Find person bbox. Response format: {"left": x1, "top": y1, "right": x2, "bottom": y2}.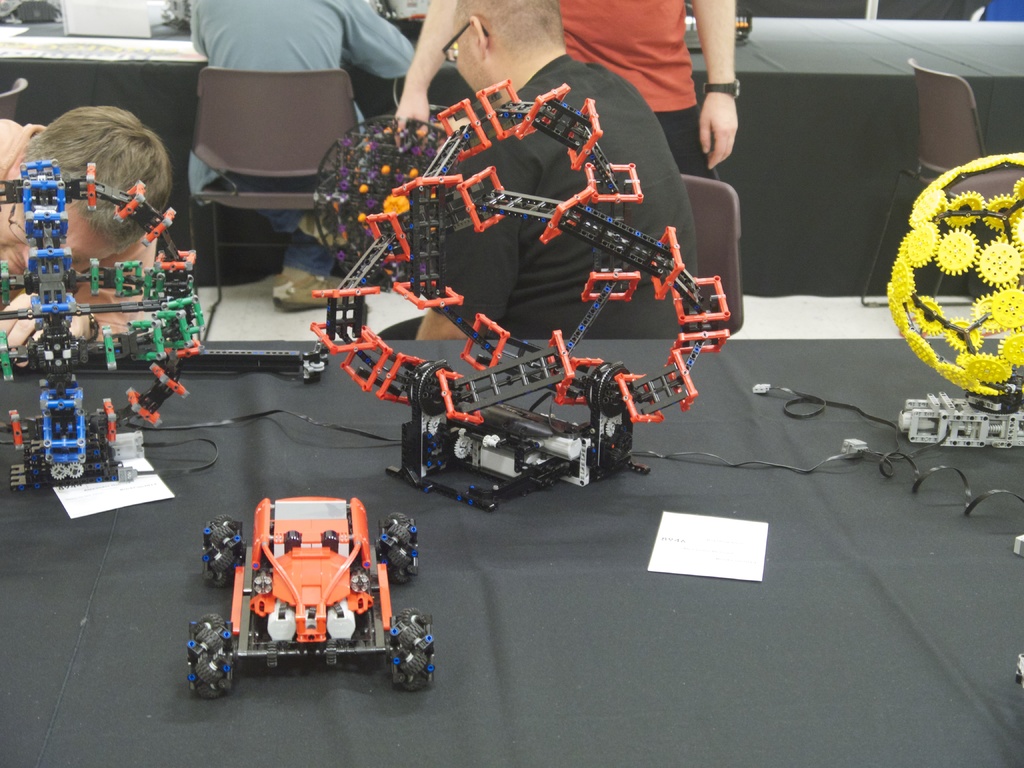
{"left": 192, "top": 1, "right": 424, "bottom": 308}.
